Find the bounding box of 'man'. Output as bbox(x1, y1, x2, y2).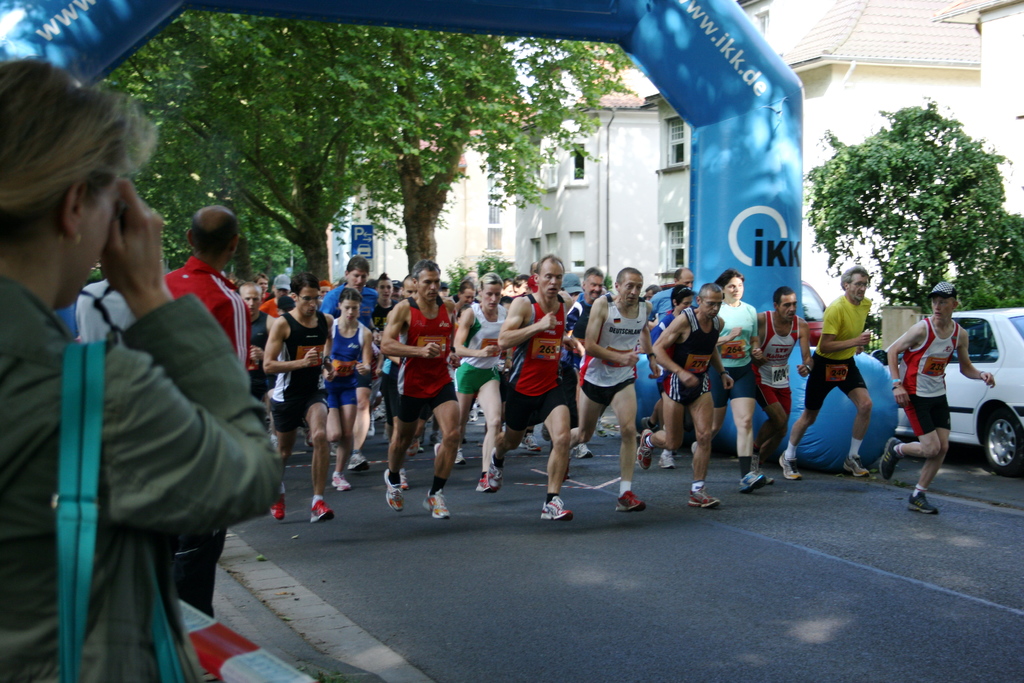
bbox(311, 260, 388, 318).
